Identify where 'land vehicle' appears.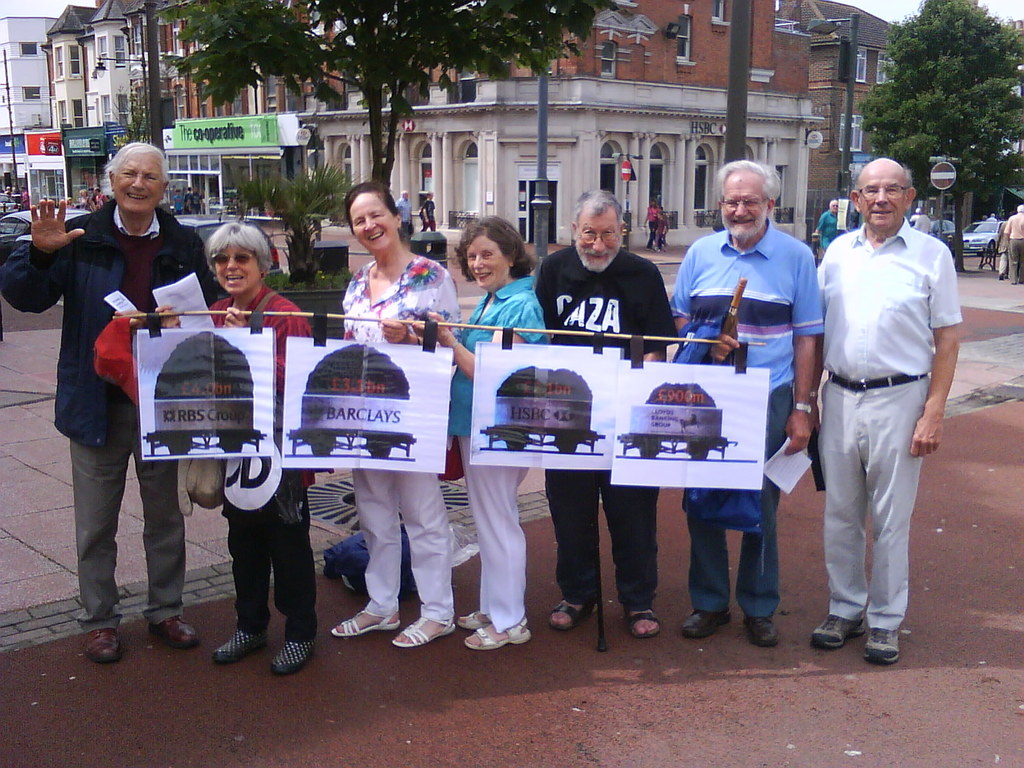
Appears at 961 215 1004 257.
